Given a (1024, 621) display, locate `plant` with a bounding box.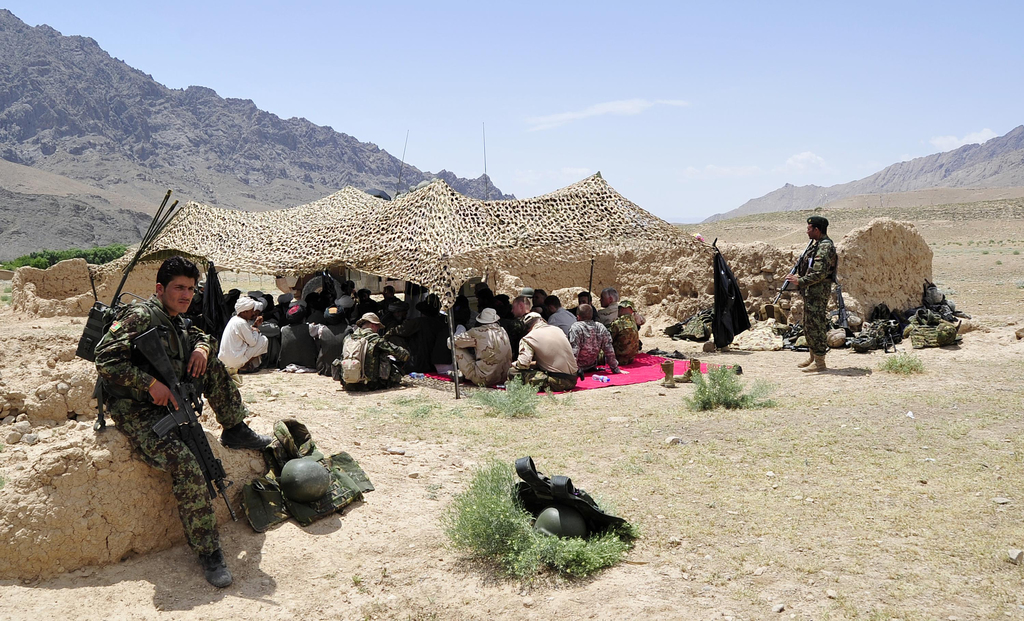
Located: (x1=981, y1=251, x2=993, y2=258).
